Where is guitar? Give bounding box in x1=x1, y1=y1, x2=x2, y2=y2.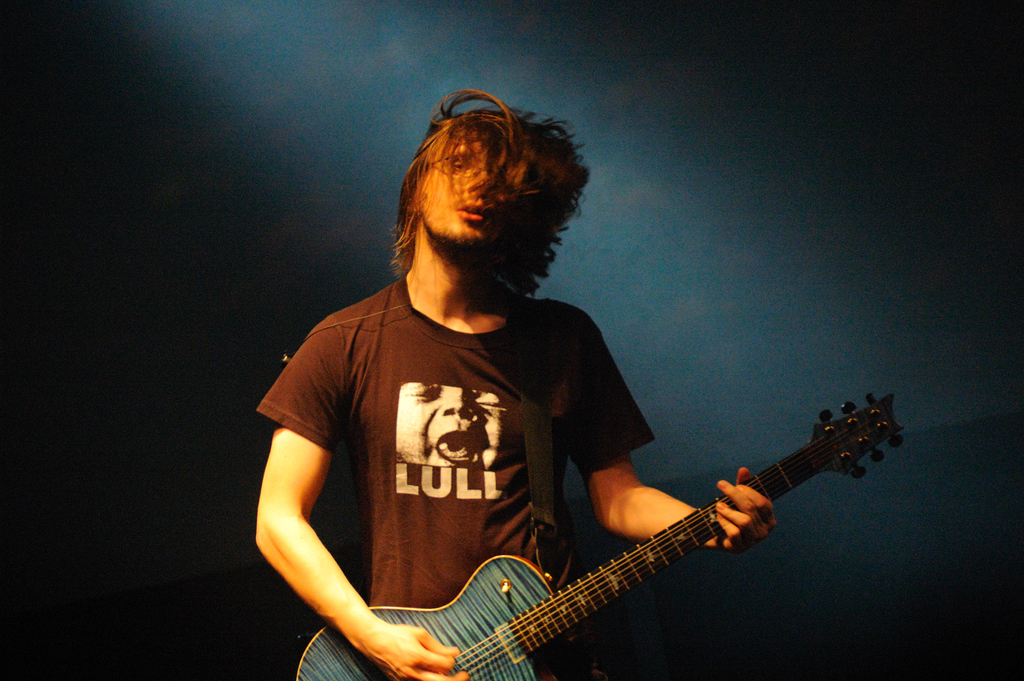
x1=294, y1=387, x2=914, y2=680.
